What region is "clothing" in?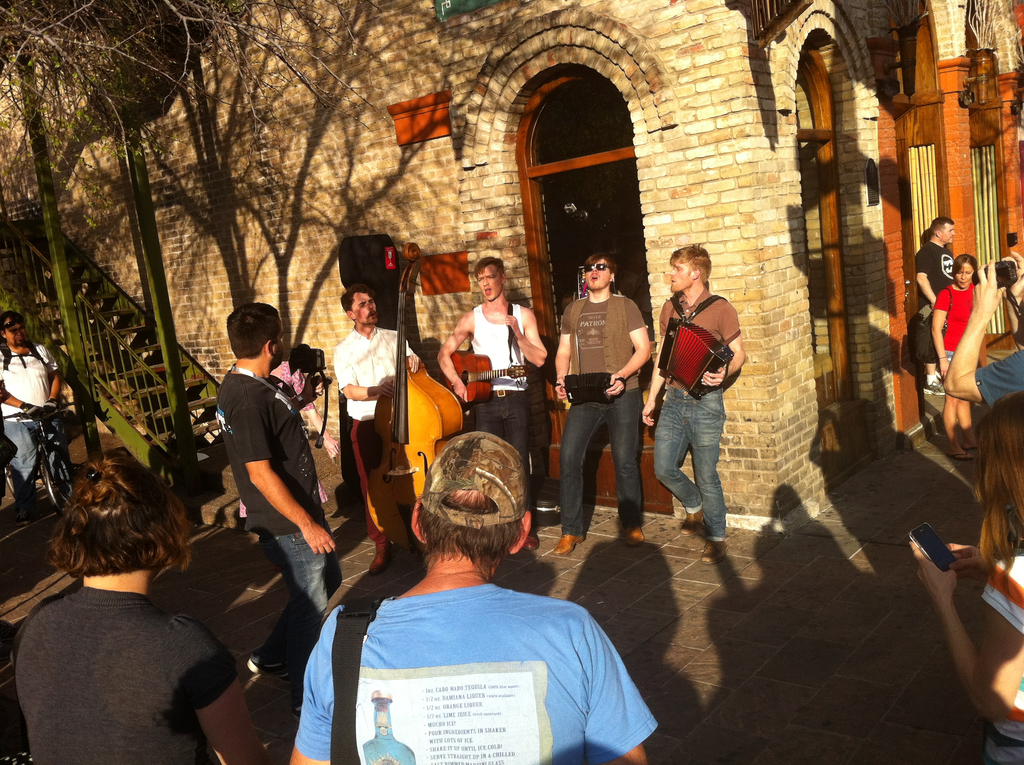
(298, 577, 670, 764).
